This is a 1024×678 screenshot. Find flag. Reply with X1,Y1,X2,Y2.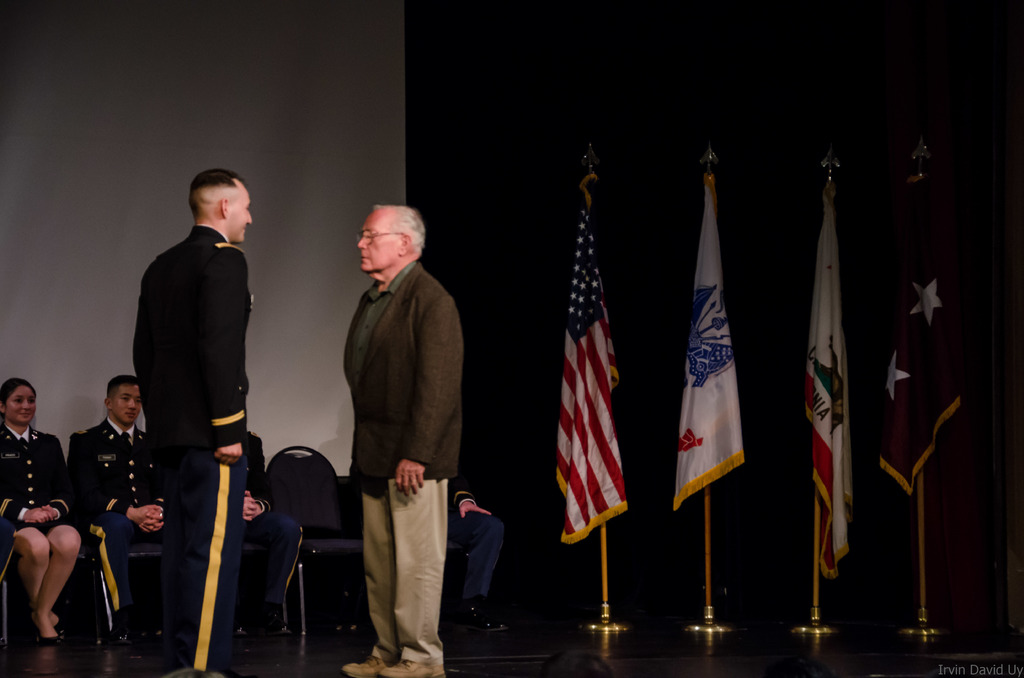
801,184,869,574.
